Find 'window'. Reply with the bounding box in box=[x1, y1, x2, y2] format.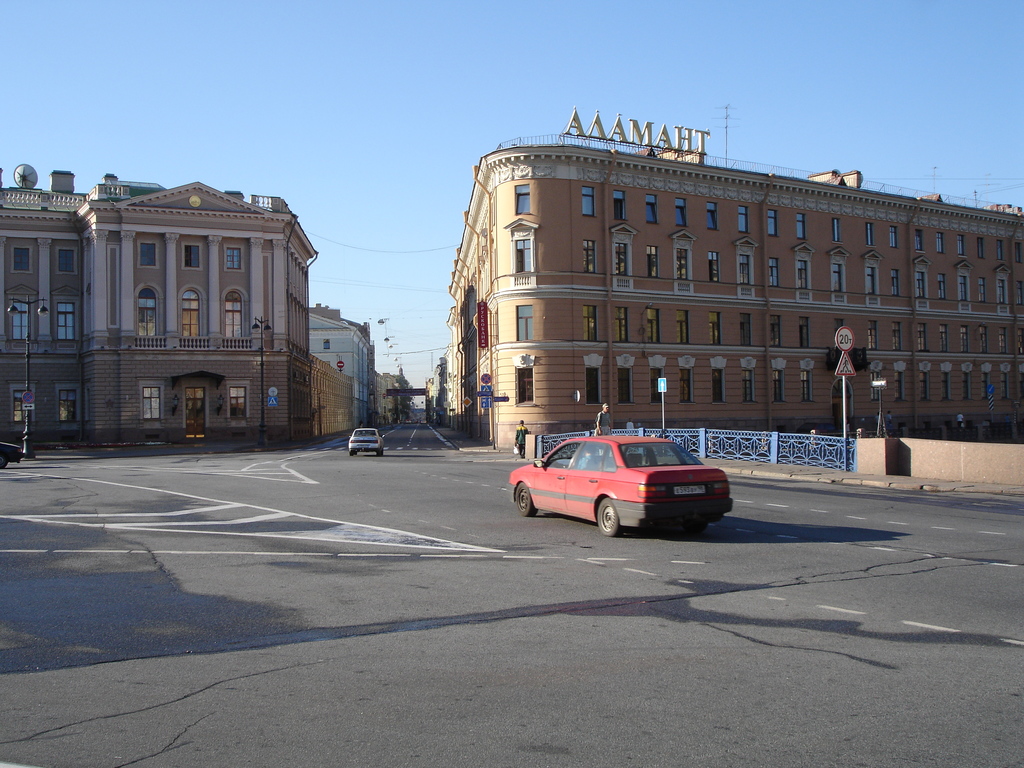
box=[799, 367, 816, 404].
